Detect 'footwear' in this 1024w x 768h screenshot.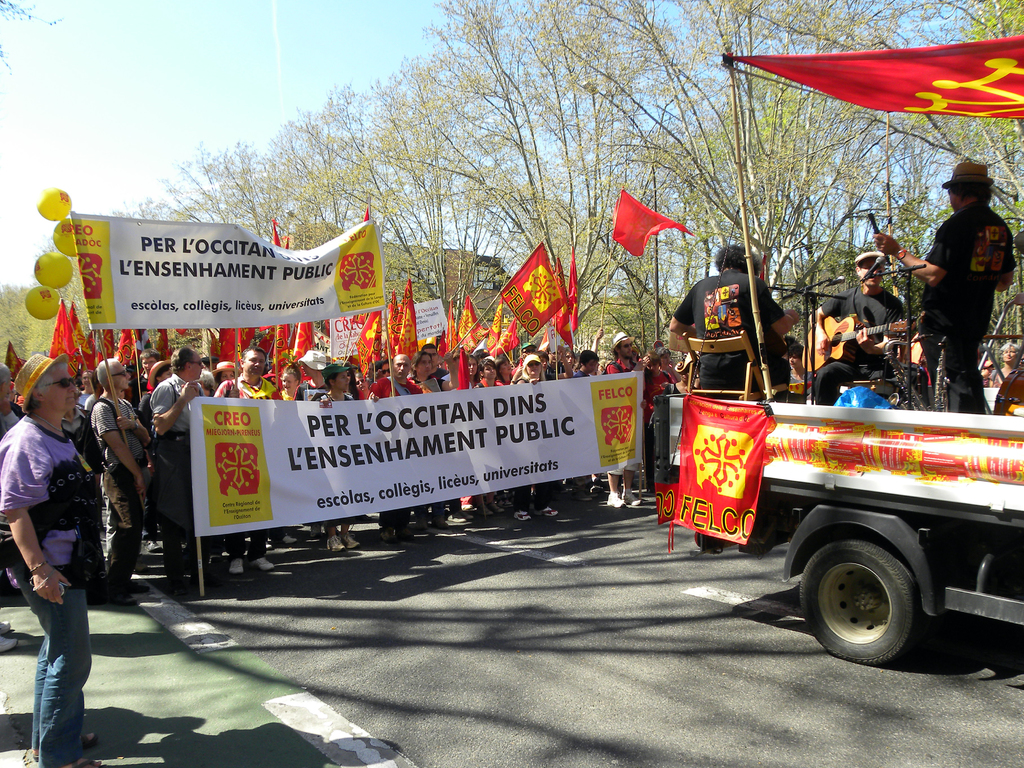
Detection: (x1=628, y1=491, x2=639, y2=504).
